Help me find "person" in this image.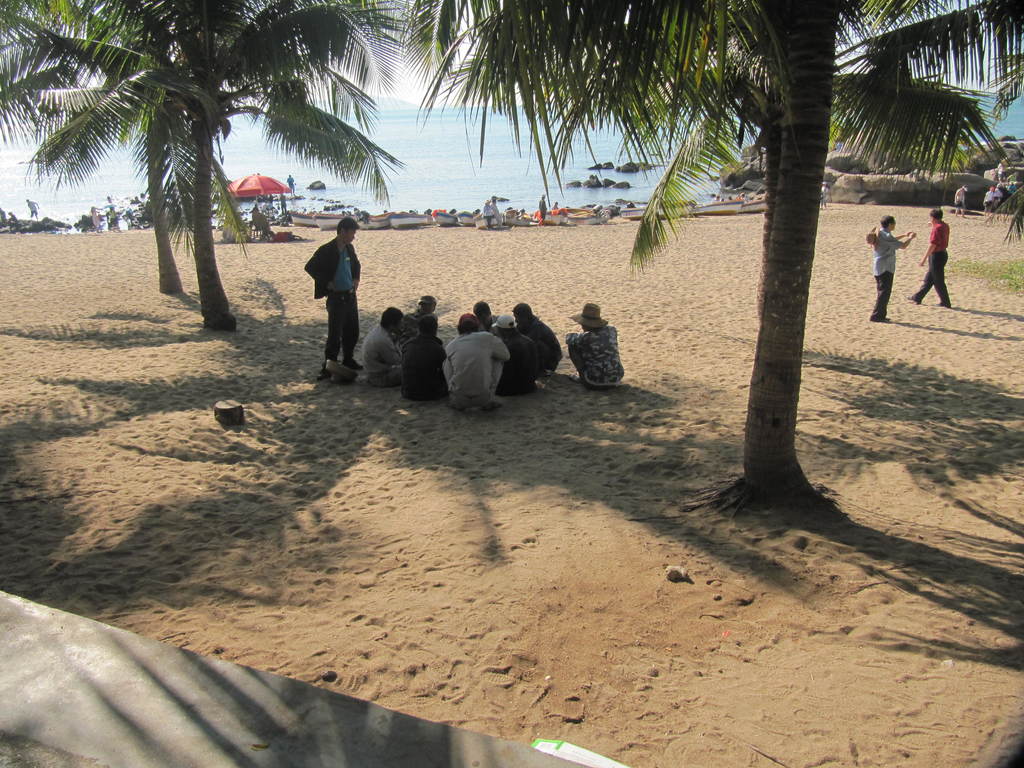
Found it: <bbox>1003, 171, 1019, 201</bbox>.
